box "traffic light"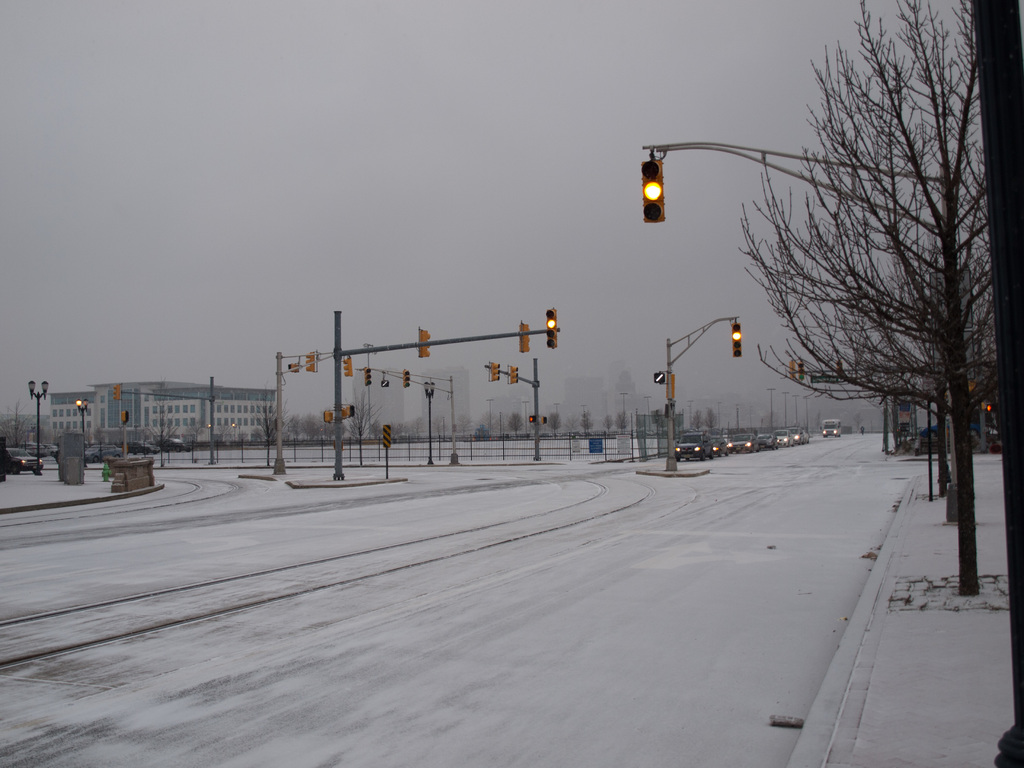
(640, 149, 666, 223)
